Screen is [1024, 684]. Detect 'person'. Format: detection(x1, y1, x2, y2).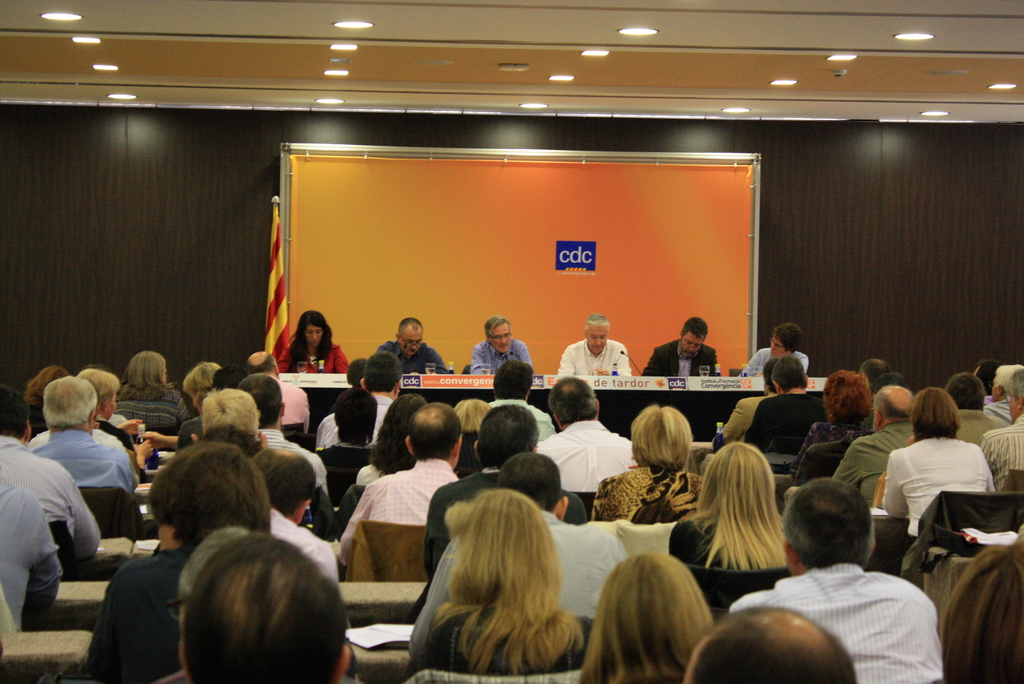
detection(684, 601, 861, 683).
